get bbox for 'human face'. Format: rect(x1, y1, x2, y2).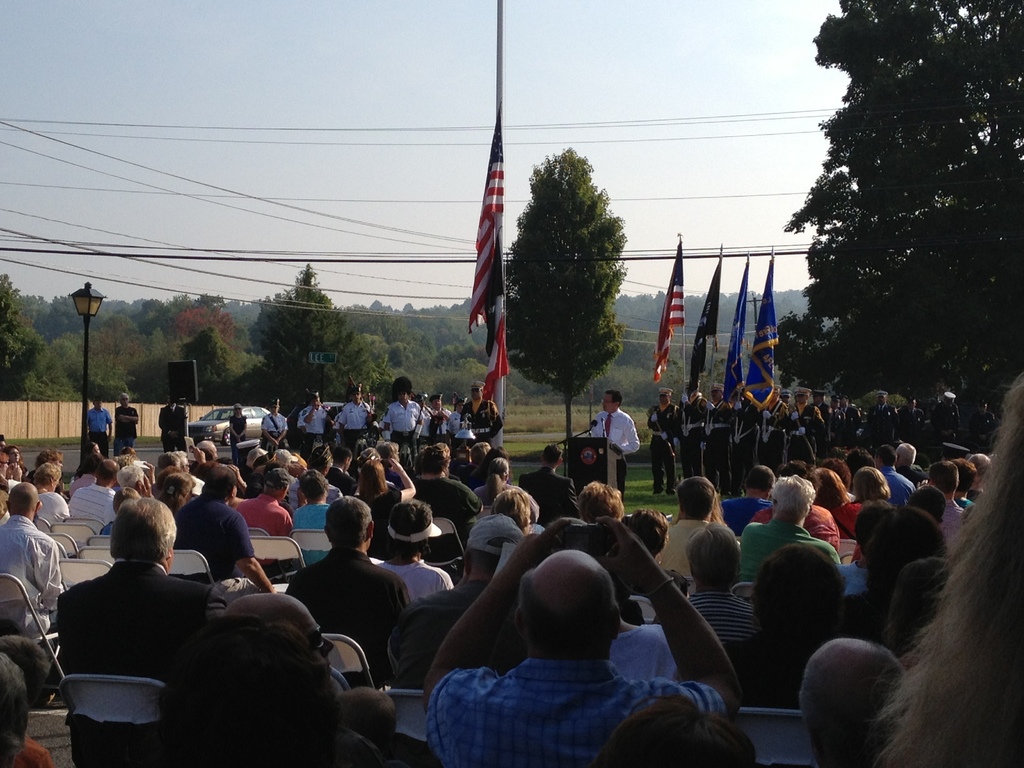
rect(351, 392, 361, 404).
